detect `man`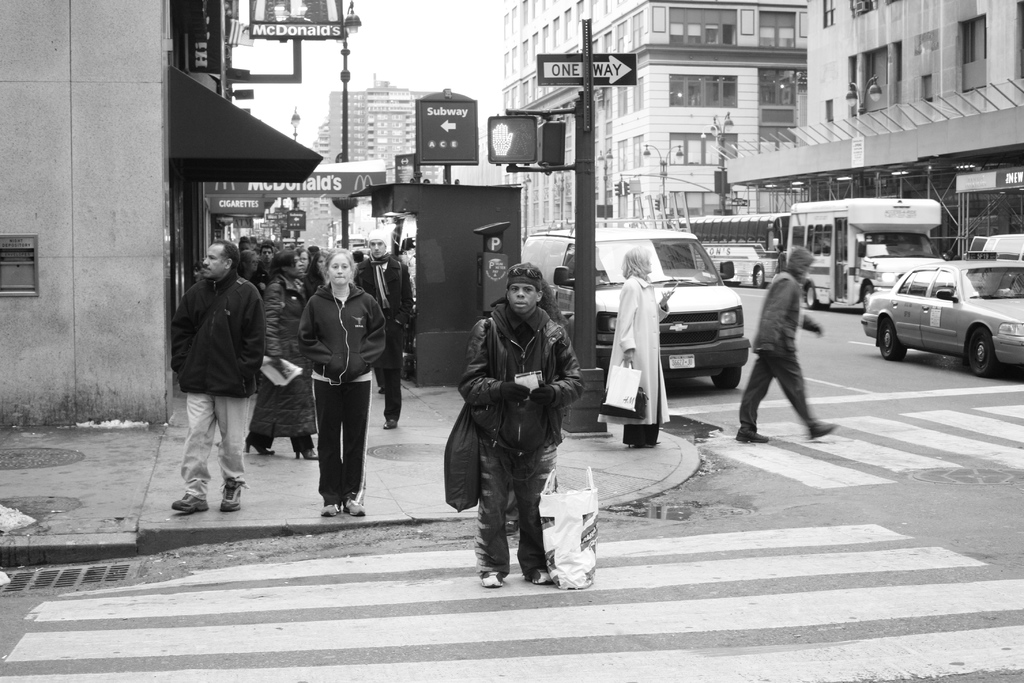
170/240/265/513
